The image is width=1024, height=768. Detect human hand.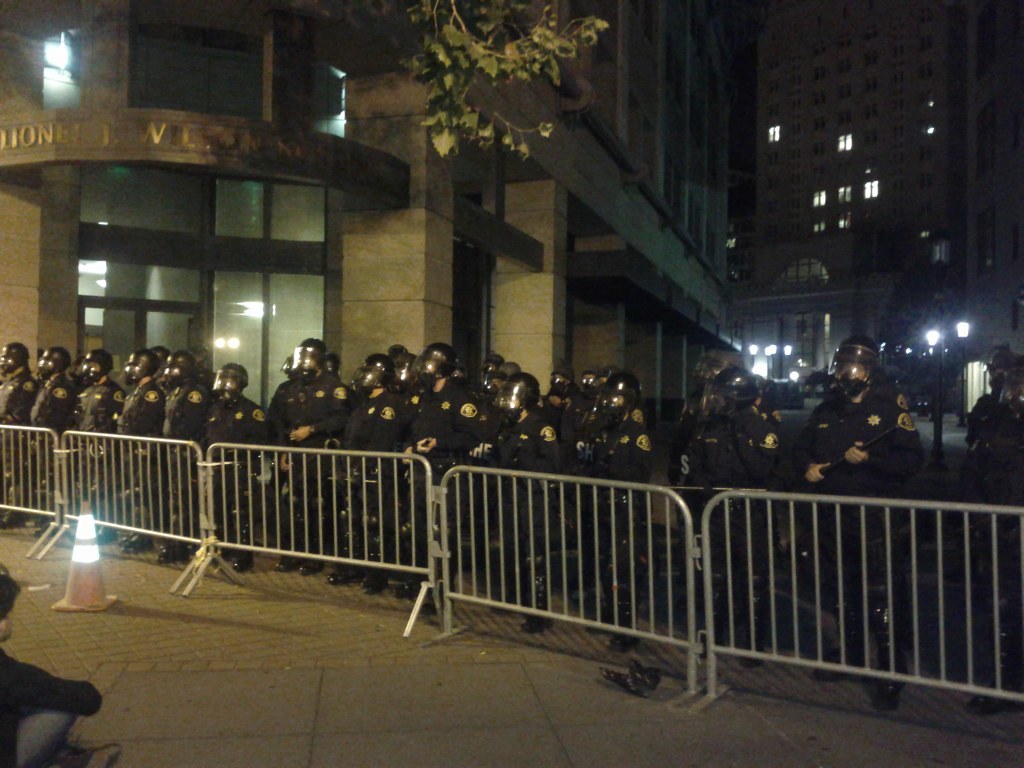
Detection: {"left": 843, "top": 443, "right": 870, "bottom": 464}.
